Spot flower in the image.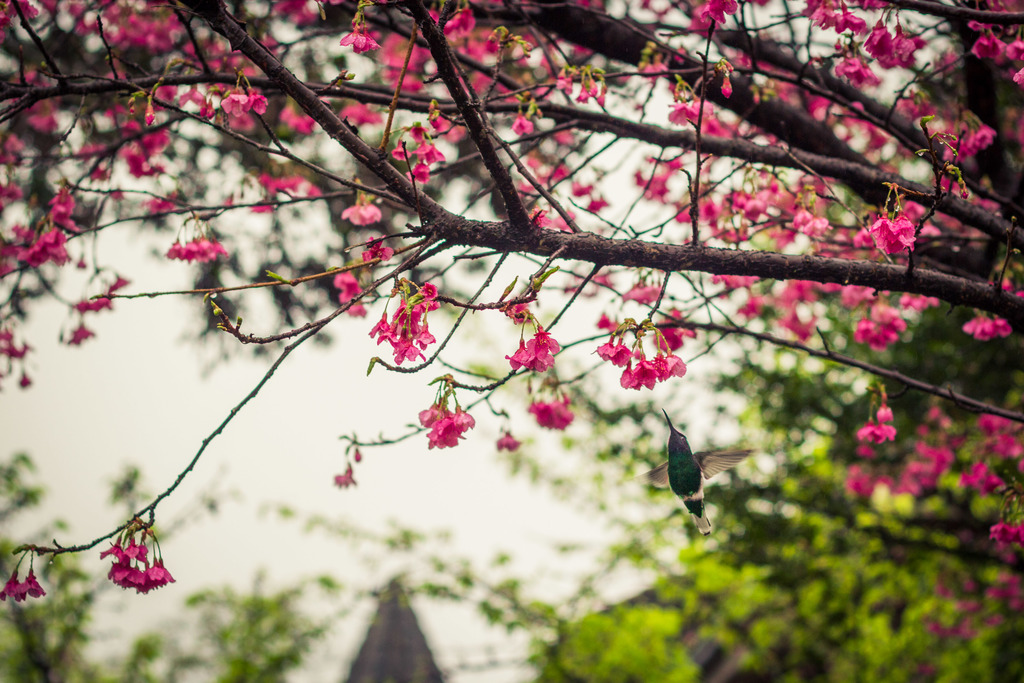
flower found at [0, 571, 52, 604].
